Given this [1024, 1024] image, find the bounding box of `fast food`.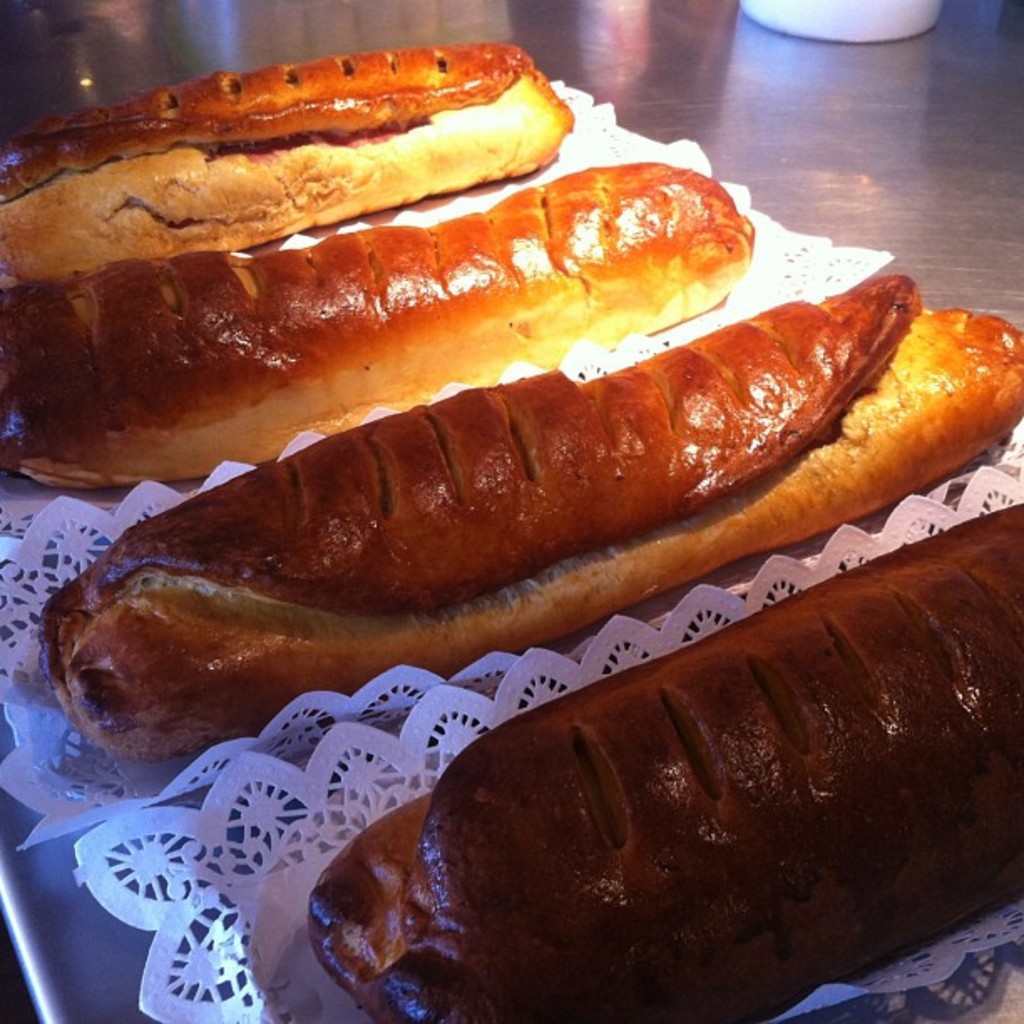
(44, 266, 1022, 766).
